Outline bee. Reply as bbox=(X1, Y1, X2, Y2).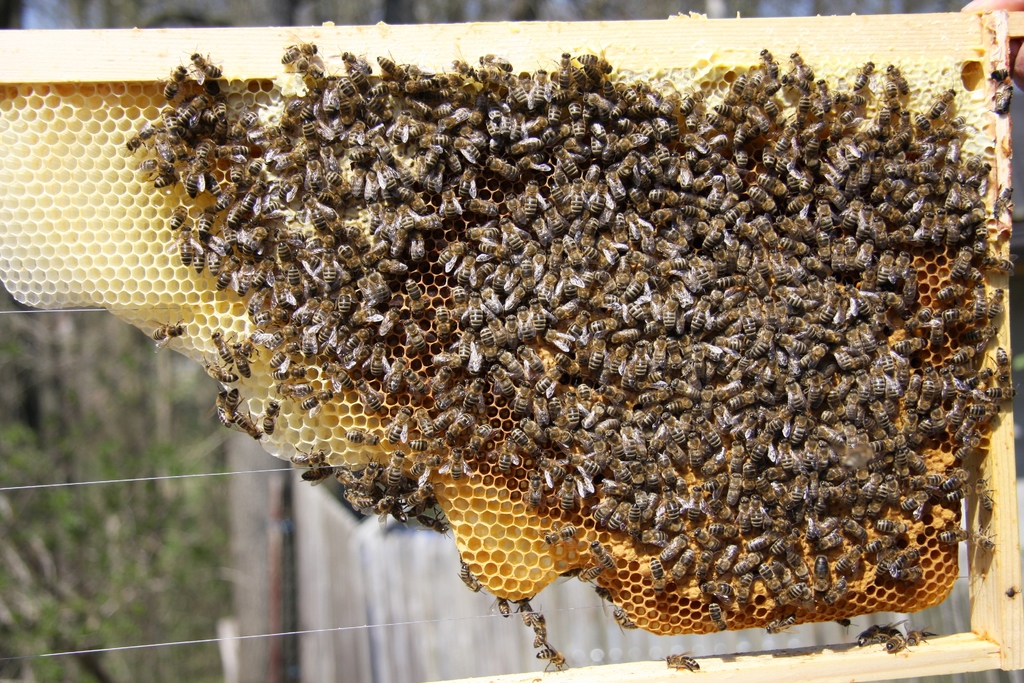
bbox=(929, 84, 960, 122).
